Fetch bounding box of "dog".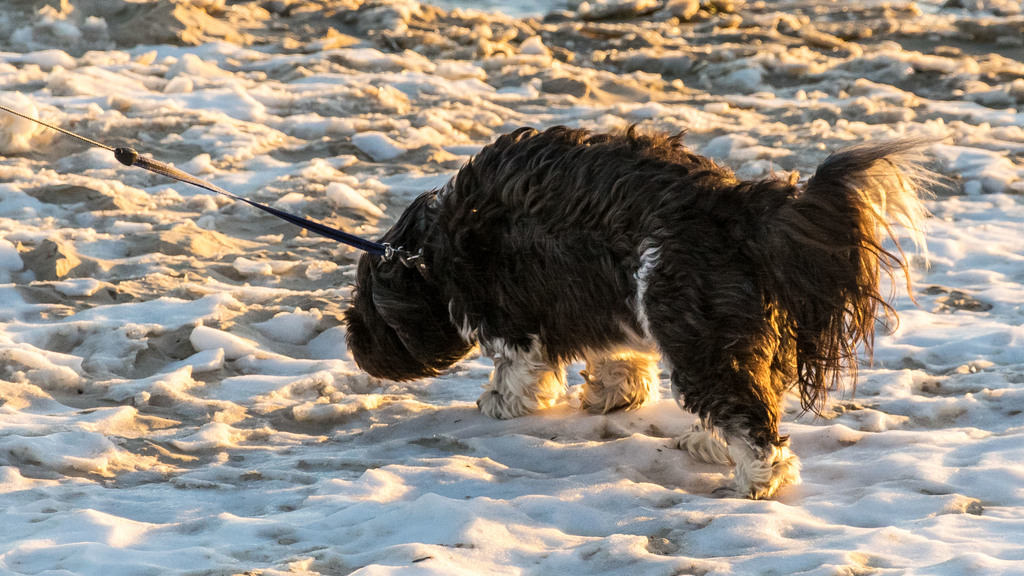
Bbox: left=337, top=132, right=963, bottom=499.
